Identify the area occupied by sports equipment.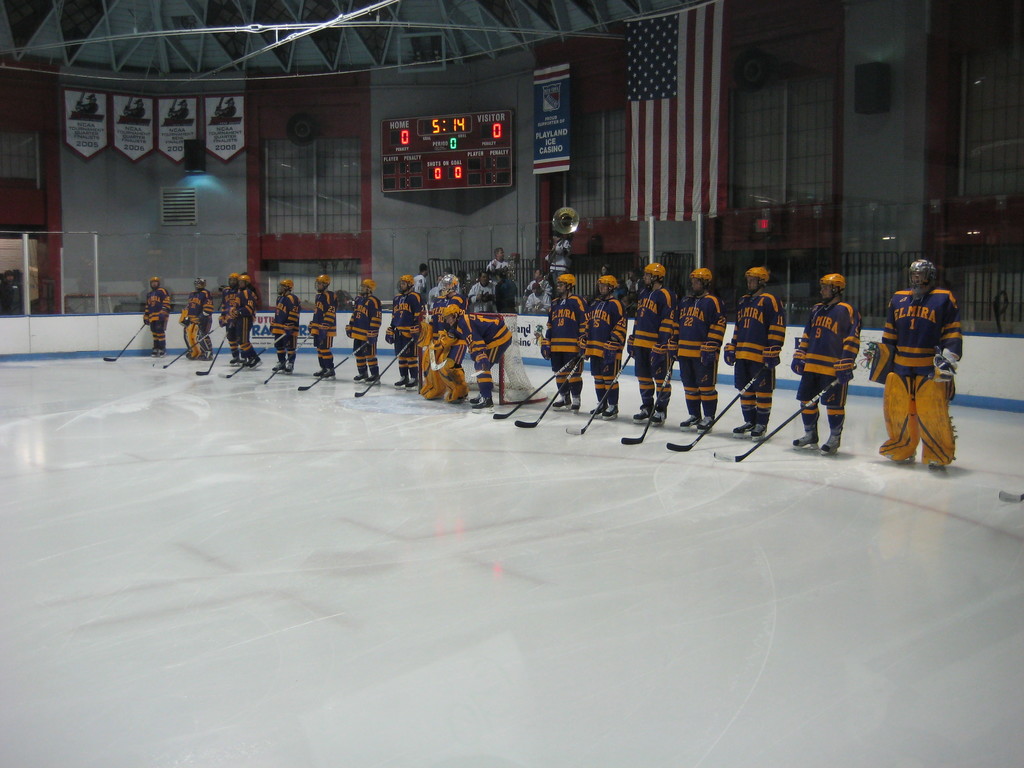
Area: x1=680, y1=412, x2=703, y2=431.
